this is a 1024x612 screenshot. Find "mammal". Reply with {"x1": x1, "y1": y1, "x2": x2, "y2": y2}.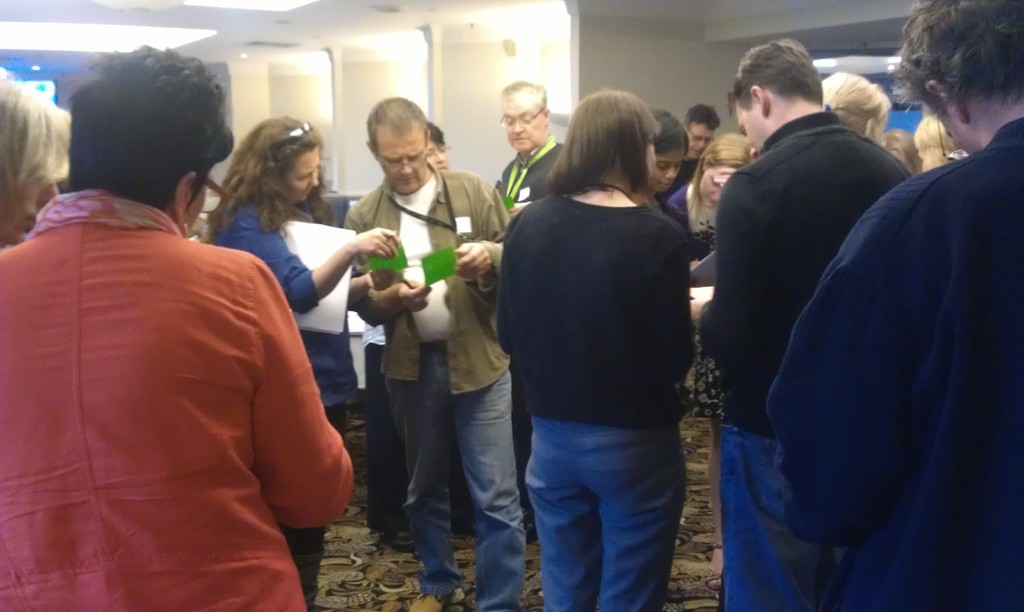
{"x1": 487, "y1": 79, "x2": 568, "y2": 545}.
